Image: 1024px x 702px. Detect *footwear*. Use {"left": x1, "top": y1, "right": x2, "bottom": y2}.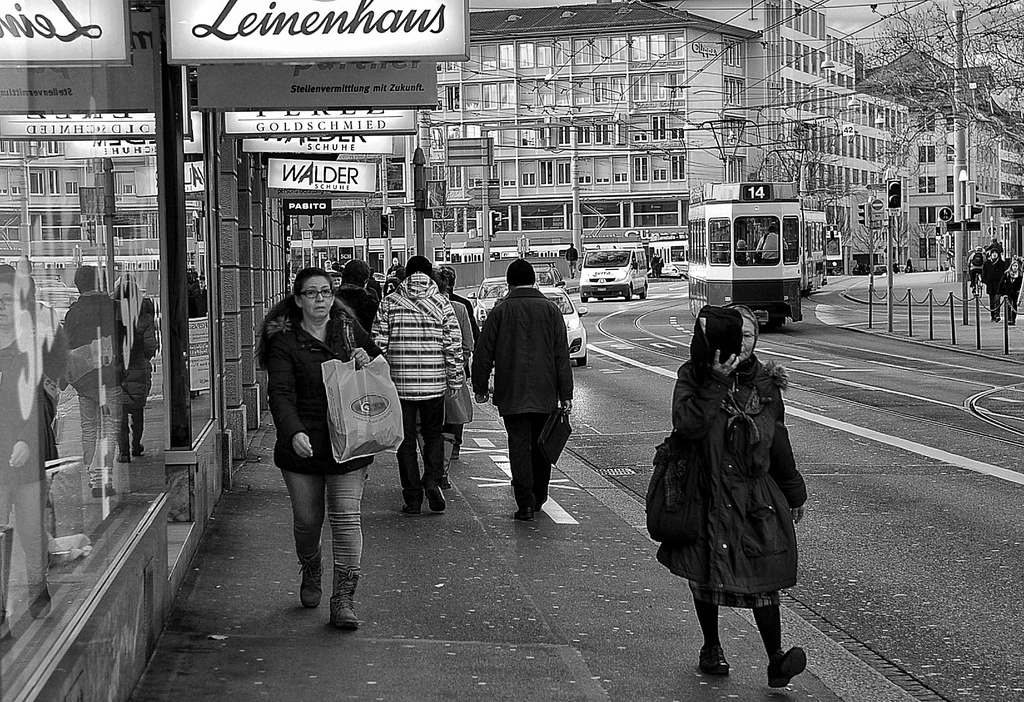
{"left": 765, "top": 646, "right": 807, "bottom": 688}.
